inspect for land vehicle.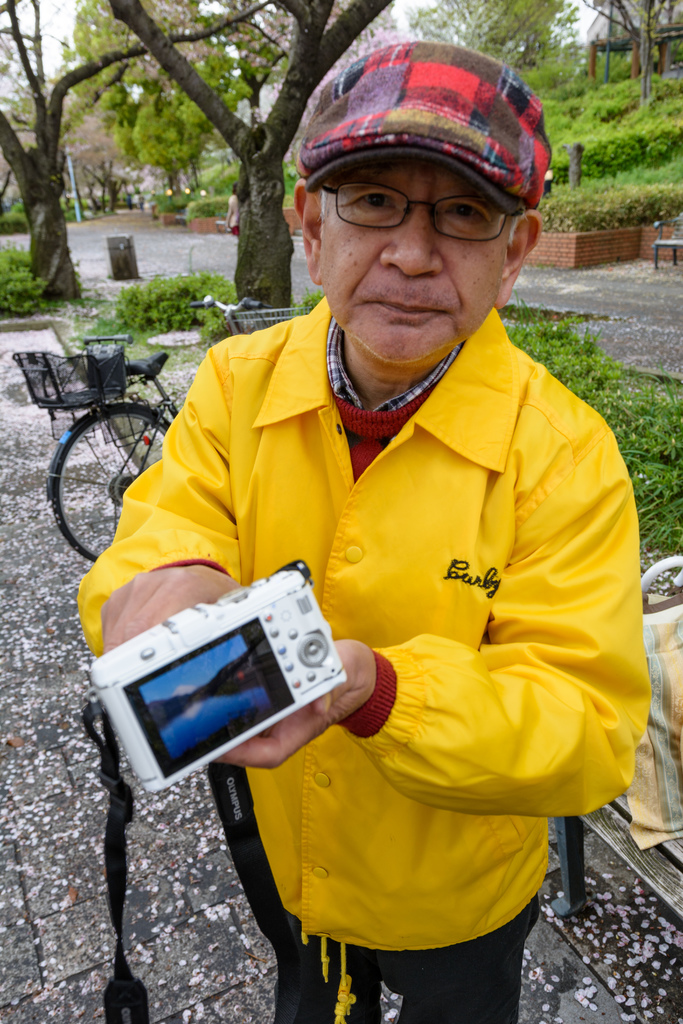
Inspection: [x1=8, y1=295, x2=318, y2=554].
